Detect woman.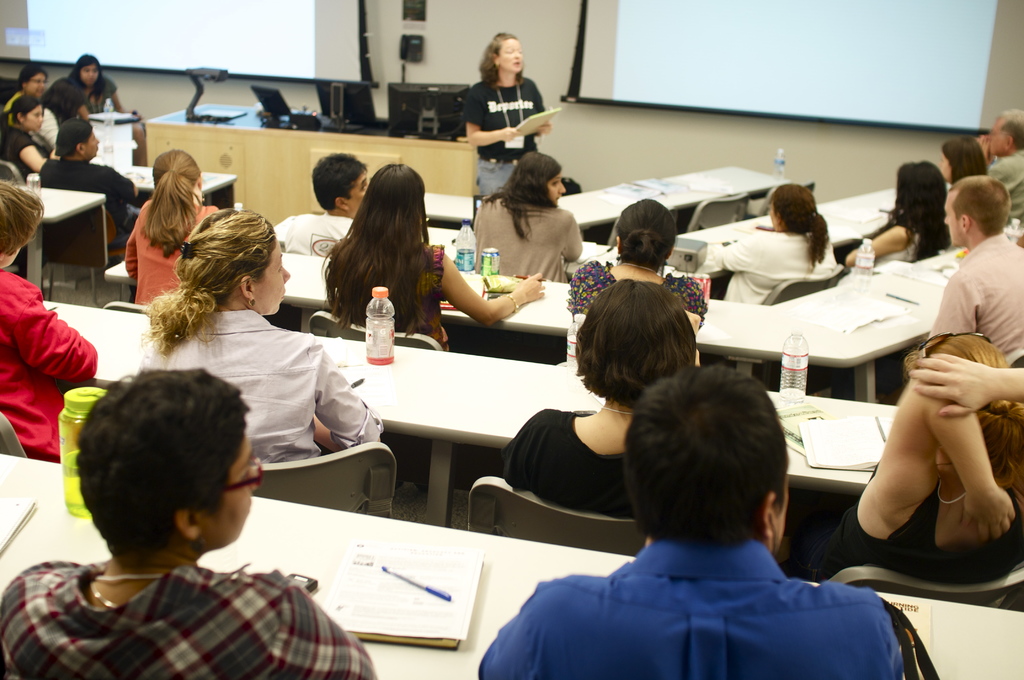
Detected at (x1=566, y1=197, x2=708, y2=324).
